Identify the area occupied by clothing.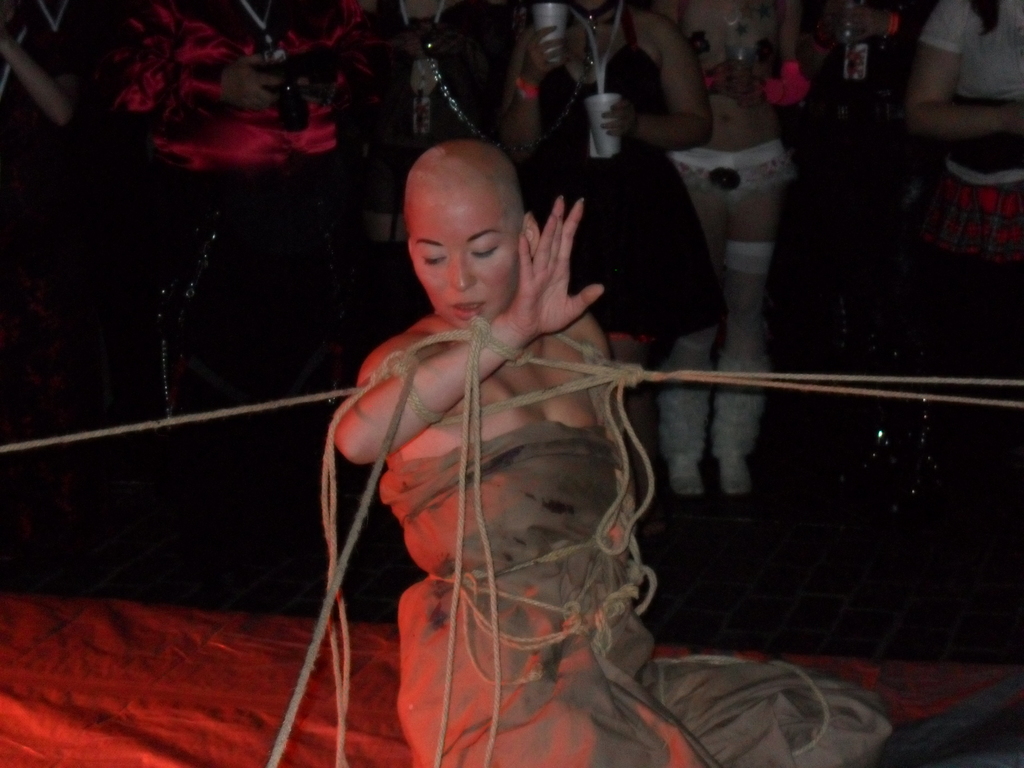
Area: {"left": 518, "top": 16, "right": 728, "bottom": 339}.
